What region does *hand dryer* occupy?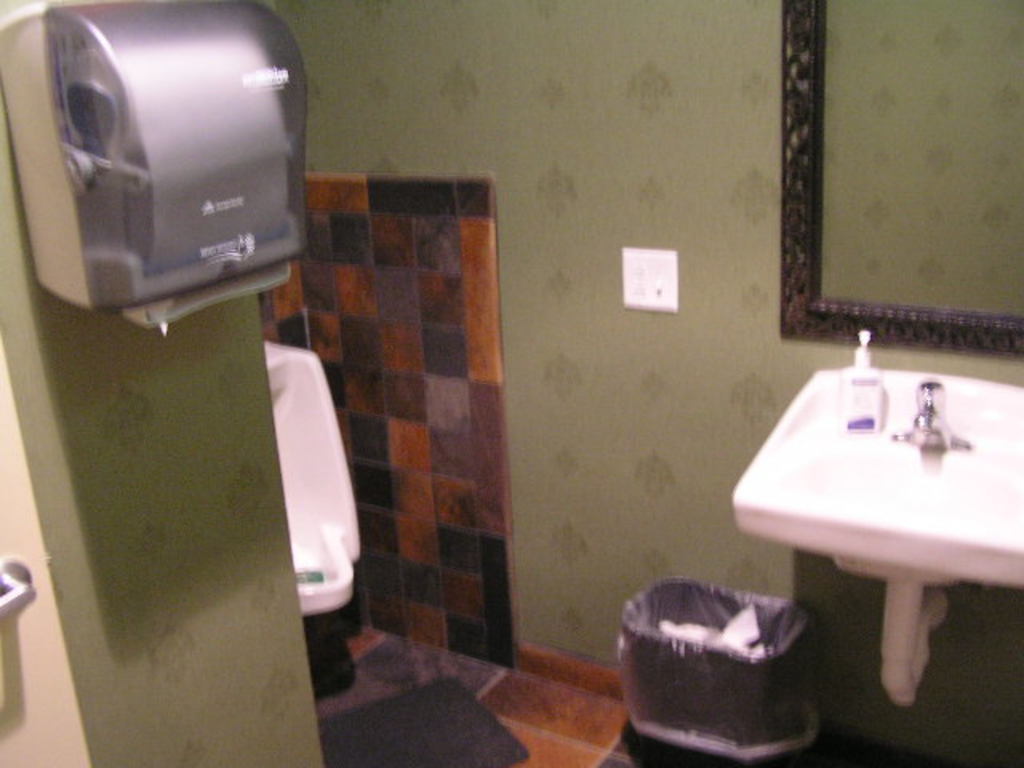
bbox=[0, 0, 310, 344].
